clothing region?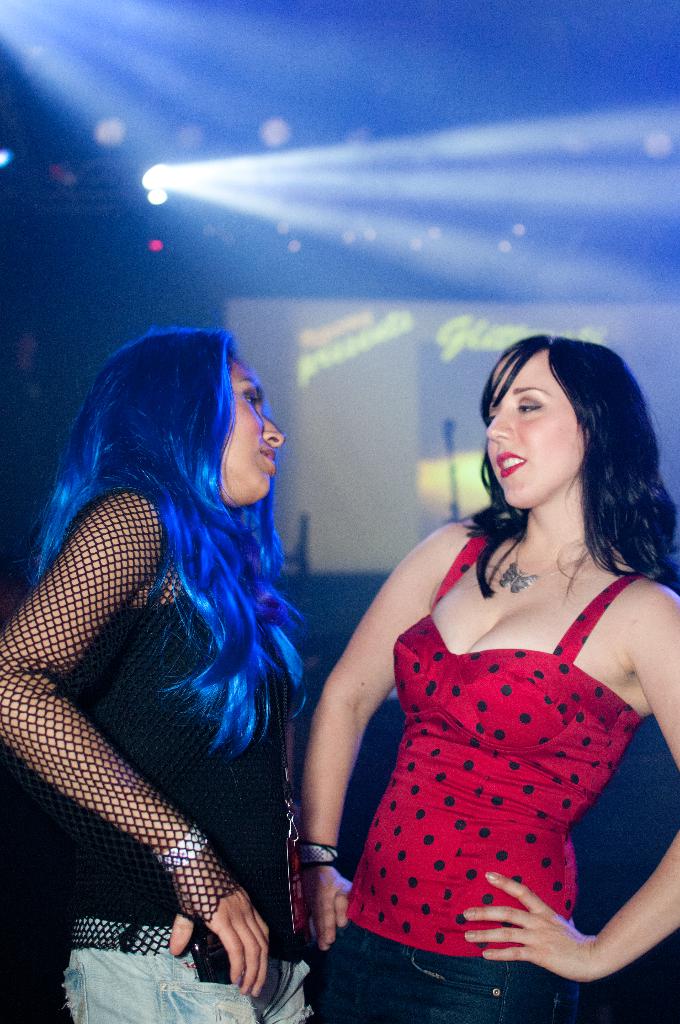
BBox(328, 542, 657, 972)
